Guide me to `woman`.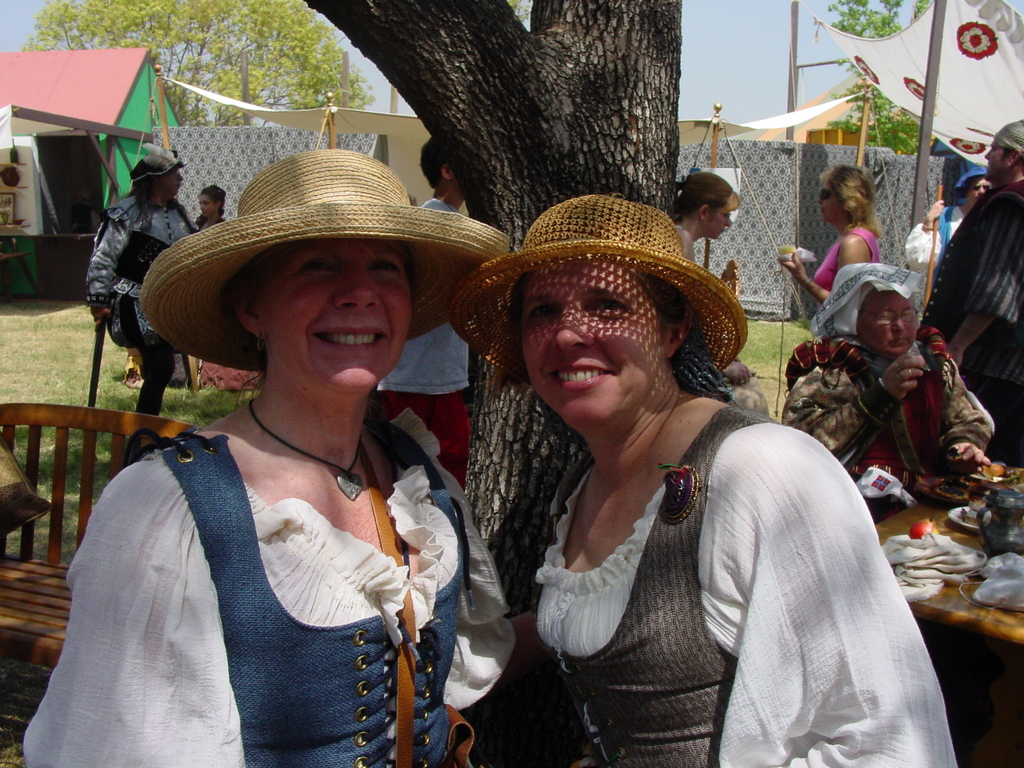
Guidance: {"left": 438, "top": 240, "right": 860, "bottom": 767}.
